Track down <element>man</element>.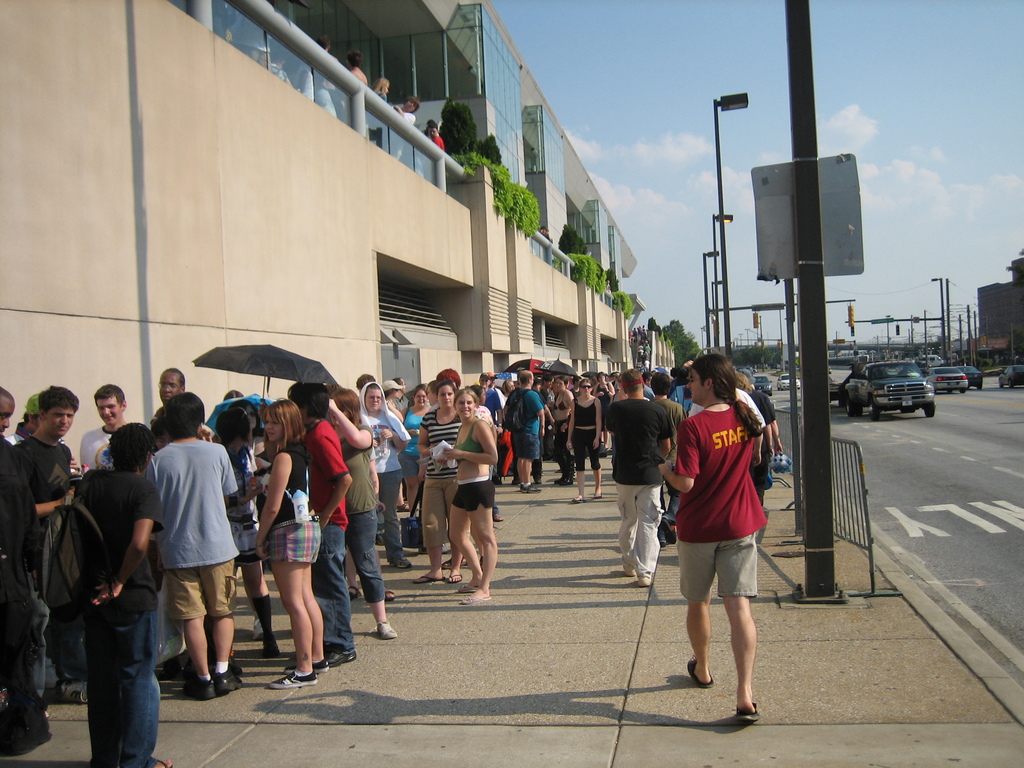
Tracked to left=641, top=369, right=657, bottom=401.
